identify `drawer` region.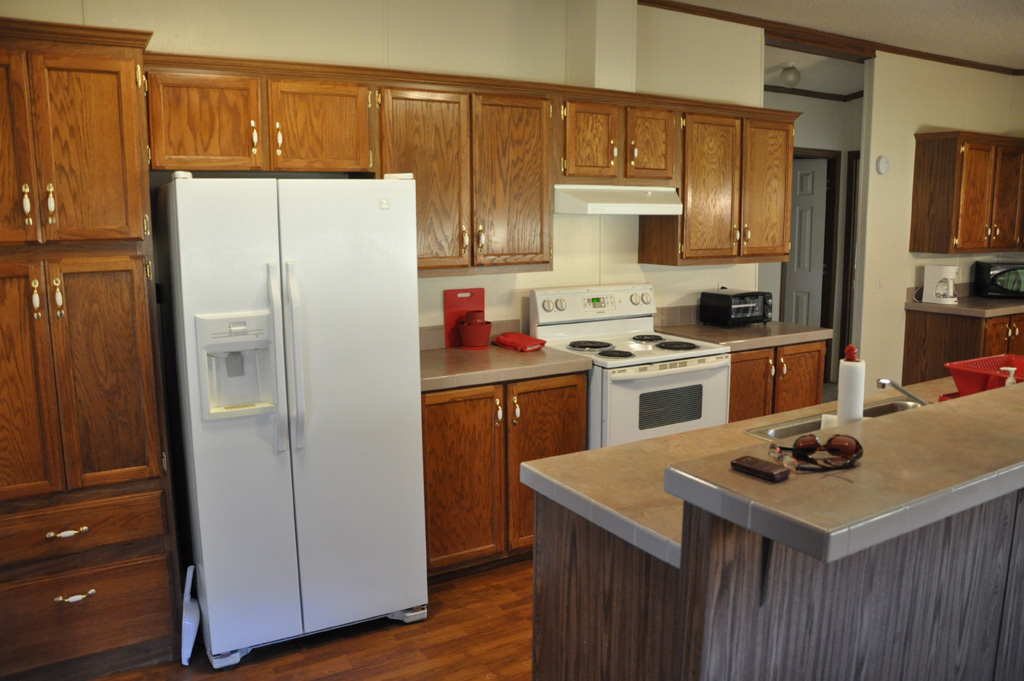
Region: Rect(0, 553, 184, 678).
